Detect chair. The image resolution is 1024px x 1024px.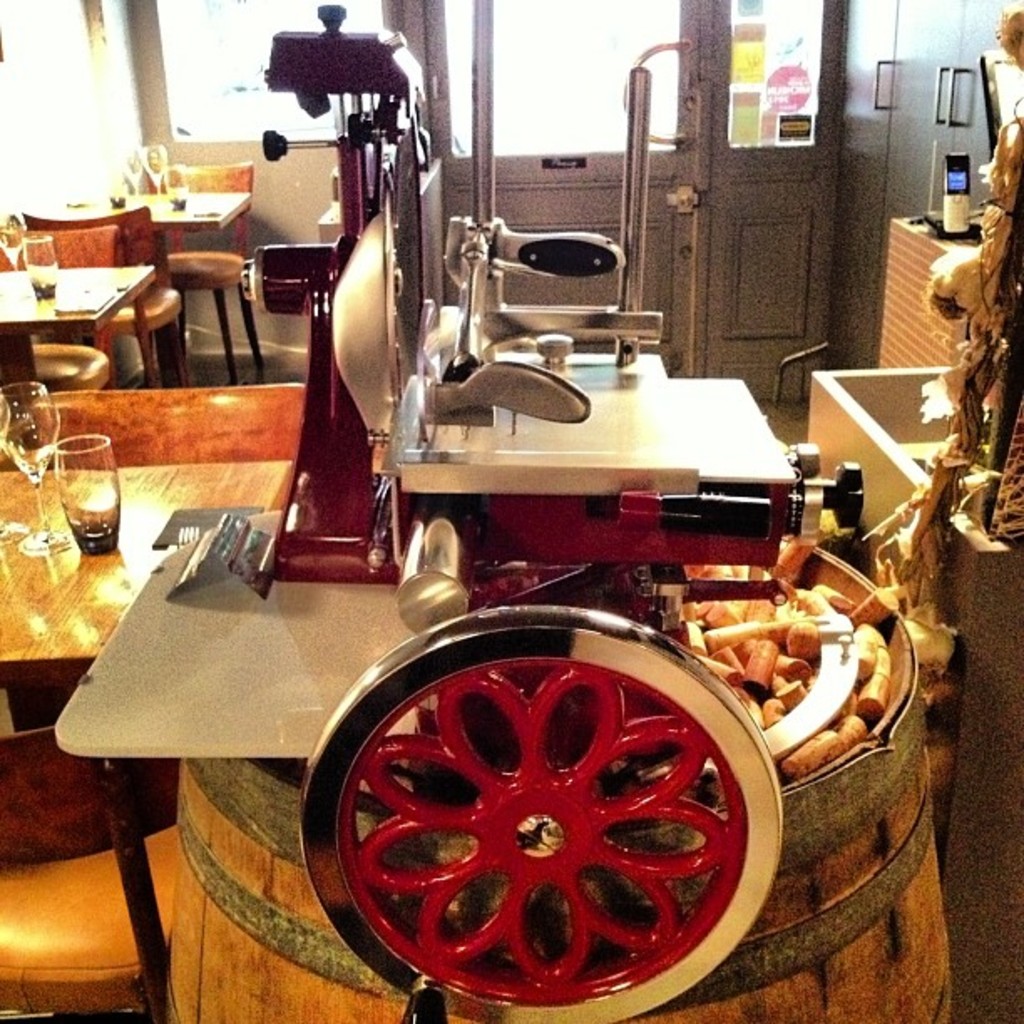
crop(0, 726, 189, 1022).
